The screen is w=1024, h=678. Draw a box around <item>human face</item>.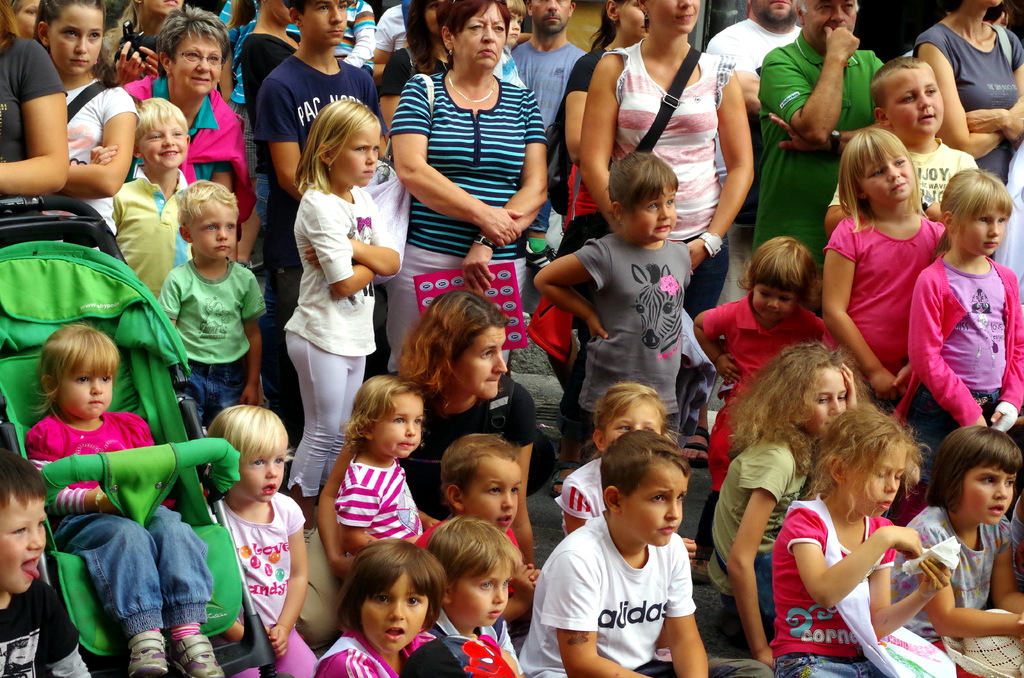
l=460, t=325, r=509, b=398.
